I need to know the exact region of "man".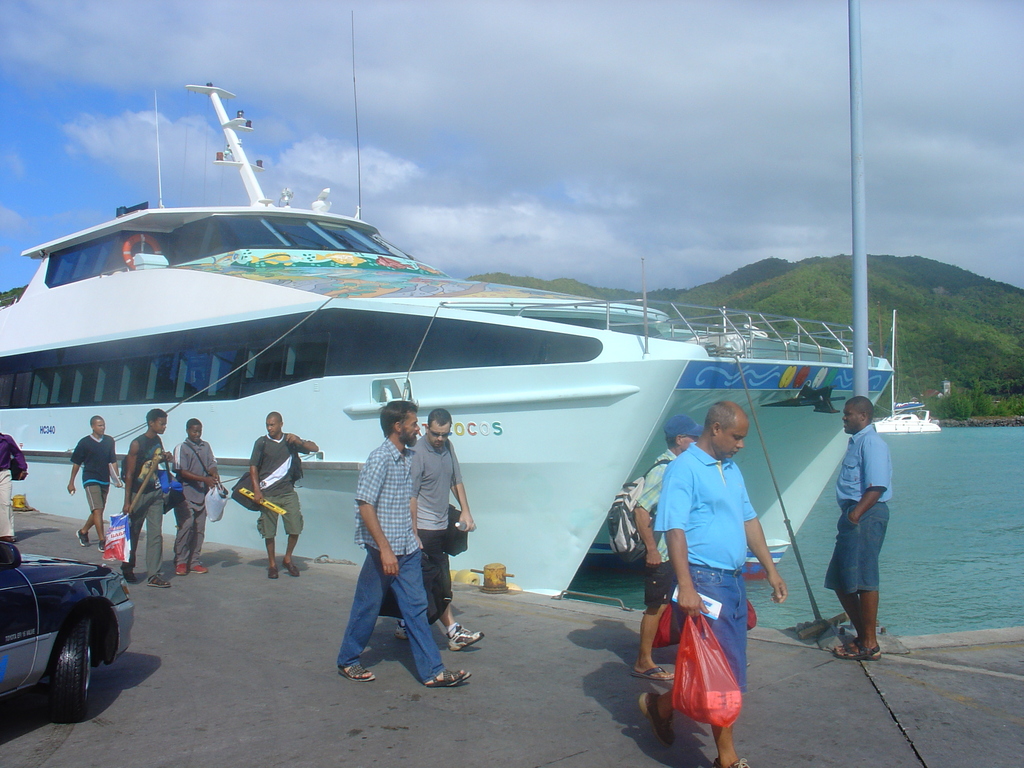
Region: [x1=627, y1=417, x2=707, y2=680].
